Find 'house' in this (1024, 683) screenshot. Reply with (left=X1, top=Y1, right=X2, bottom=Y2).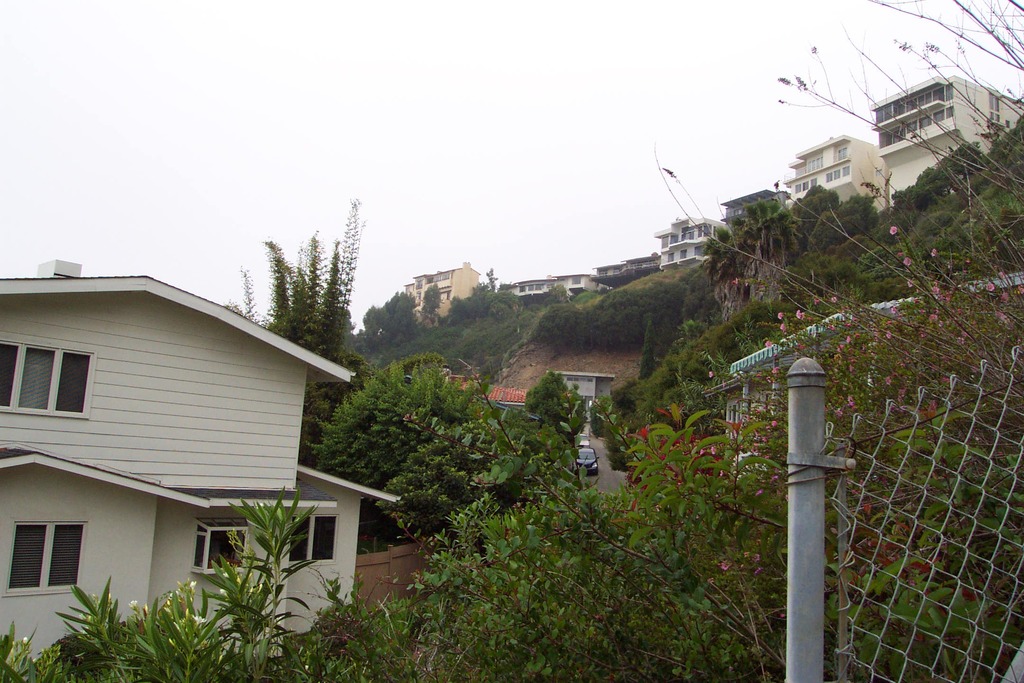
(left=498, top=277, right=573, bottom=310).
